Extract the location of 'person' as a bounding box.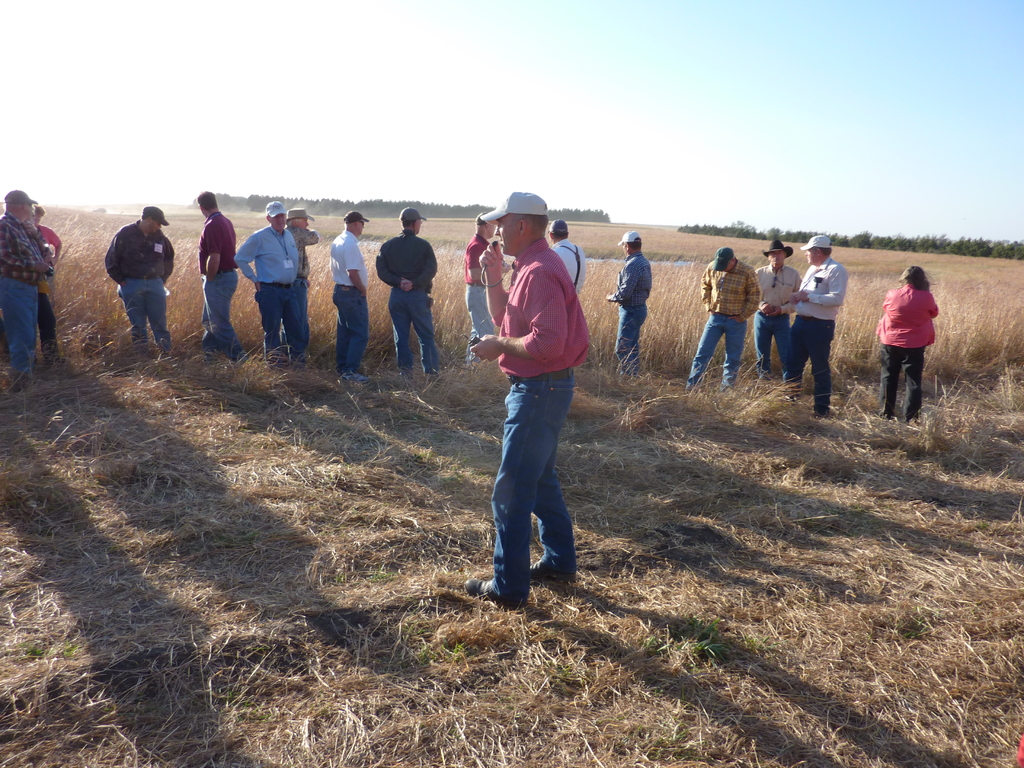
crop(326, 206, 372, 387).
